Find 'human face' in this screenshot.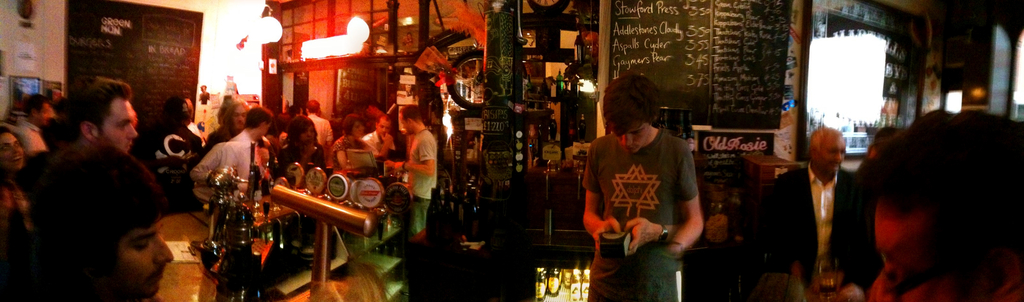
The bounding box for 'human face' is bbox=(380, 117, 390, 135).
